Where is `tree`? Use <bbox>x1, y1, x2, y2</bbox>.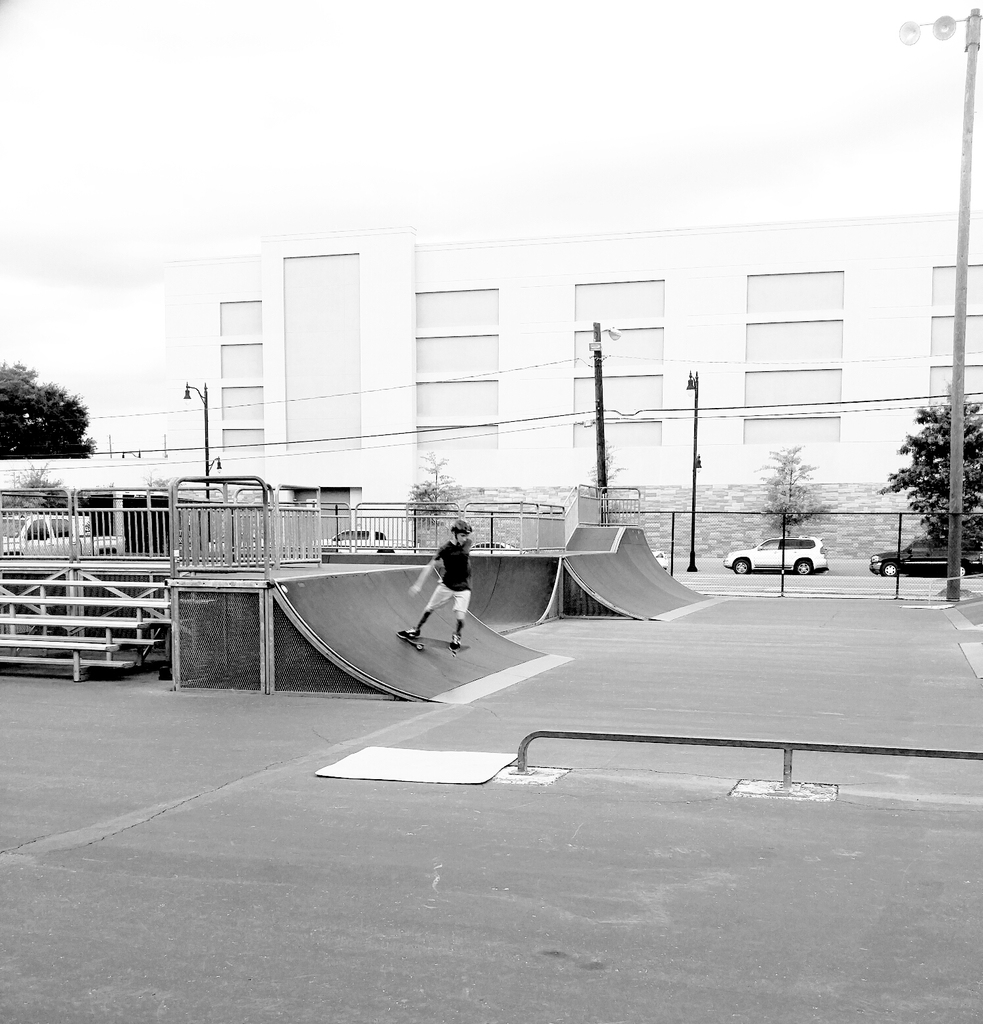
<bbox>875, 390, 982, 567</bbox>.
